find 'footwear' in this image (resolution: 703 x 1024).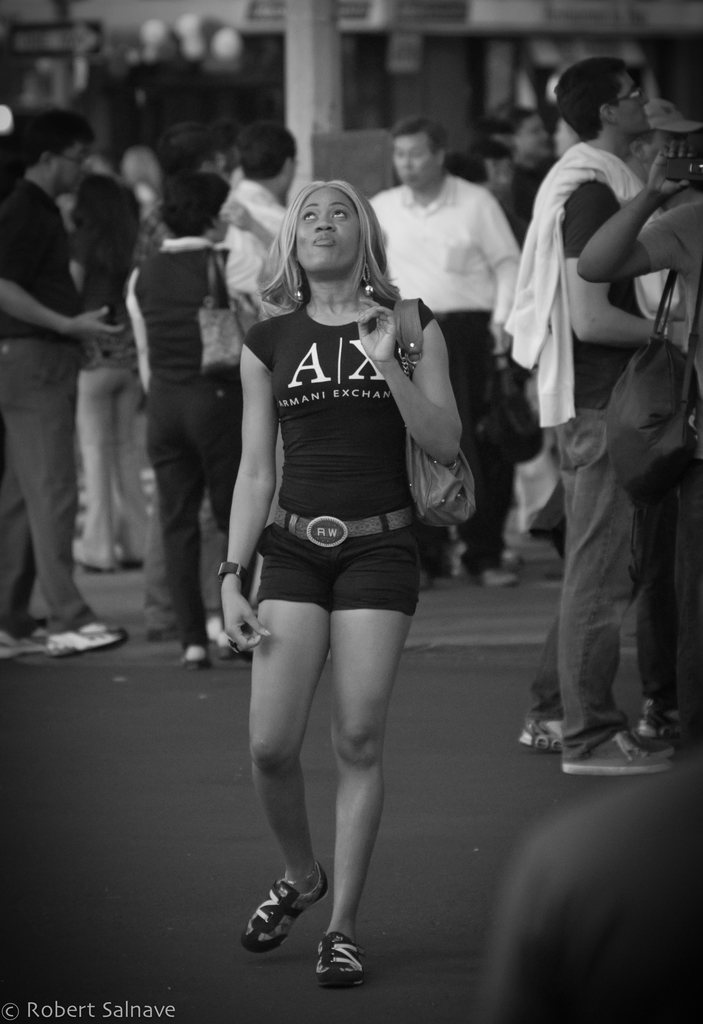
rect(242, 863, 334, 952).
